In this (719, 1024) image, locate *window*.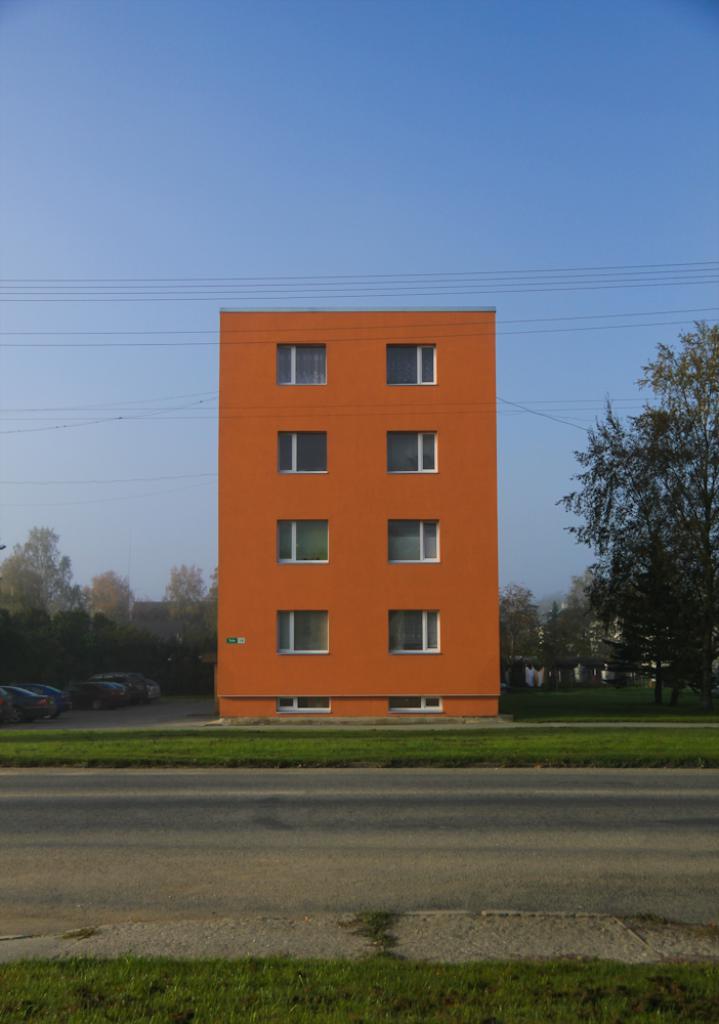
Bounding box: BBox(277, 341, 324, 385).
